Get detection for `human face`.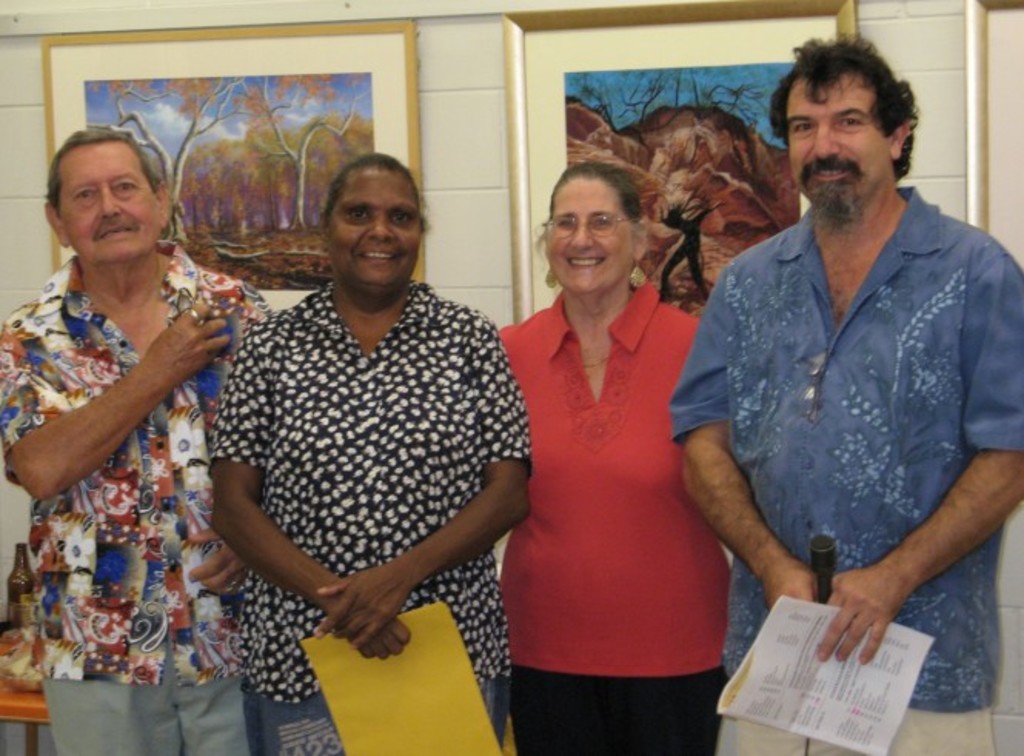
Detection: 788,68,890,214.
